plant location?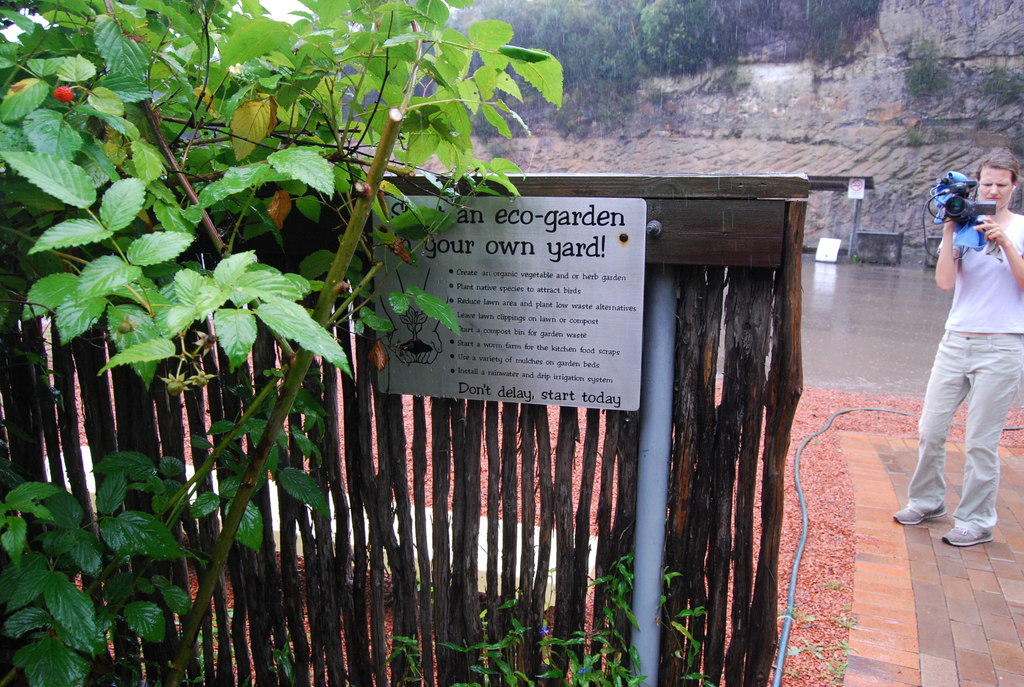
(left=829, top=611, right=851, bottom=628)
